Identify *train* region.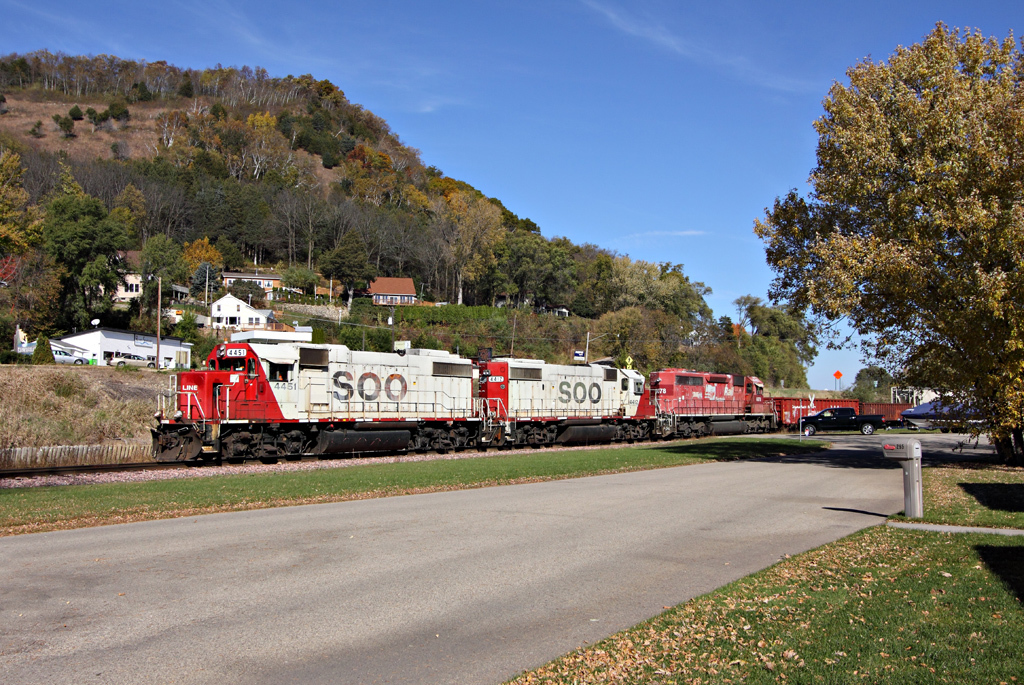
Region: left=144, top=342, right=917, bottom=462.
